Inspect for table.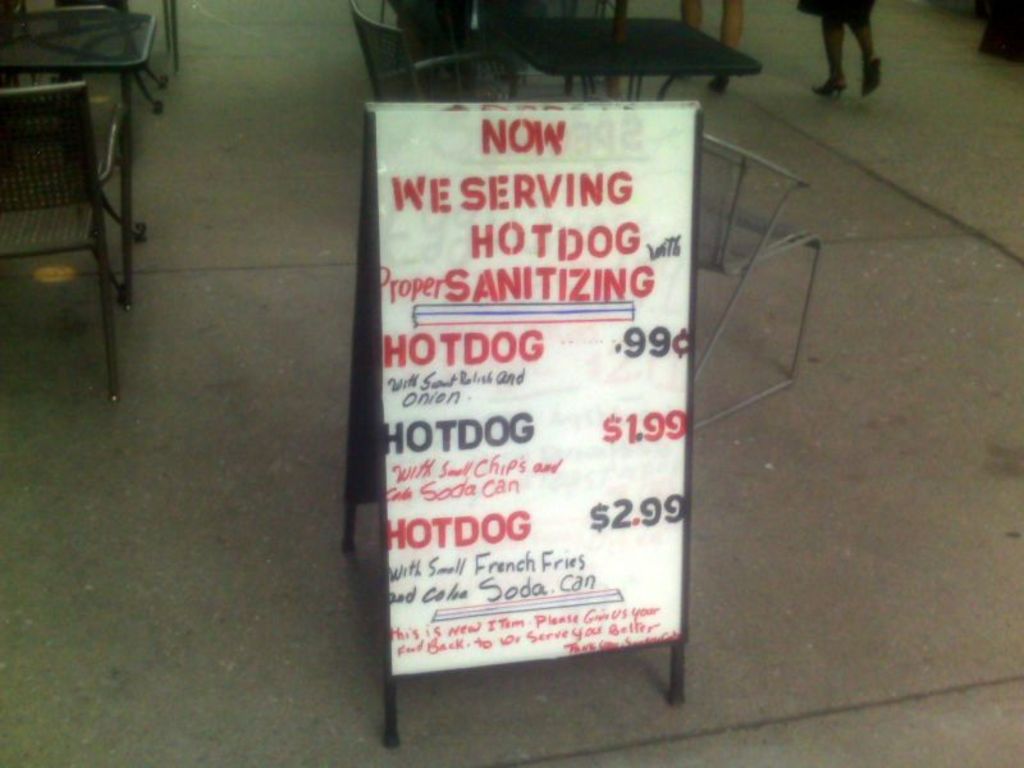
Inspection: {"left": 508, "top": 24, "right": 758, "bottom": 100}.
